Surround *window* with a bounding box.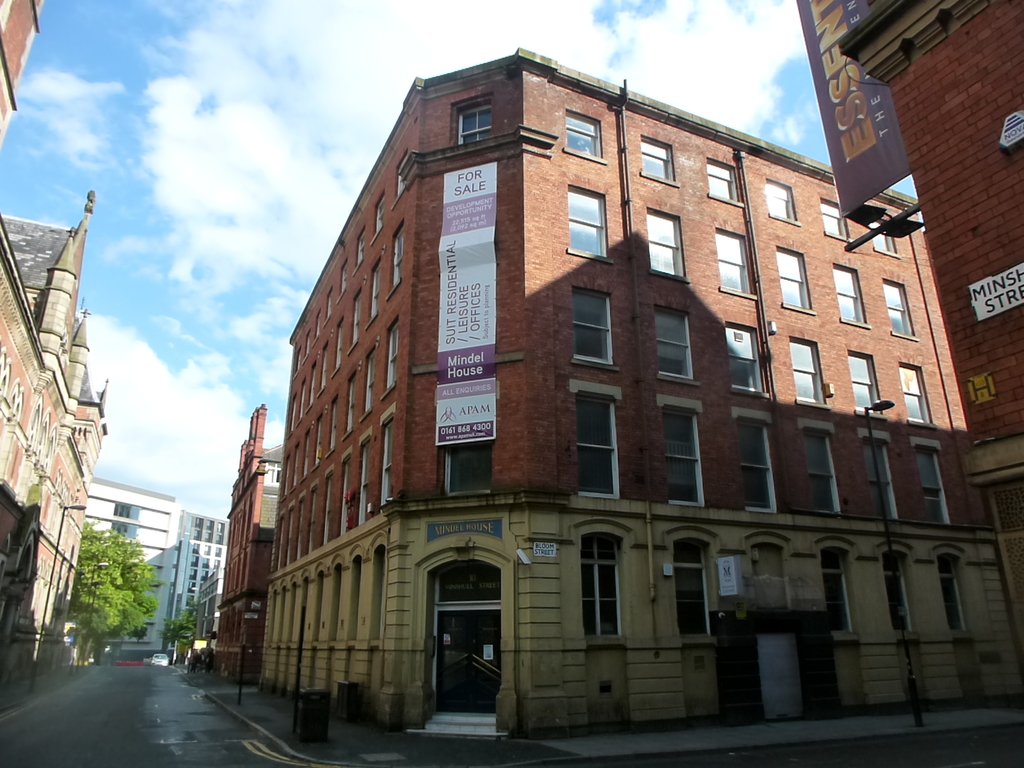
Rect(761, 180, 796, 224).
